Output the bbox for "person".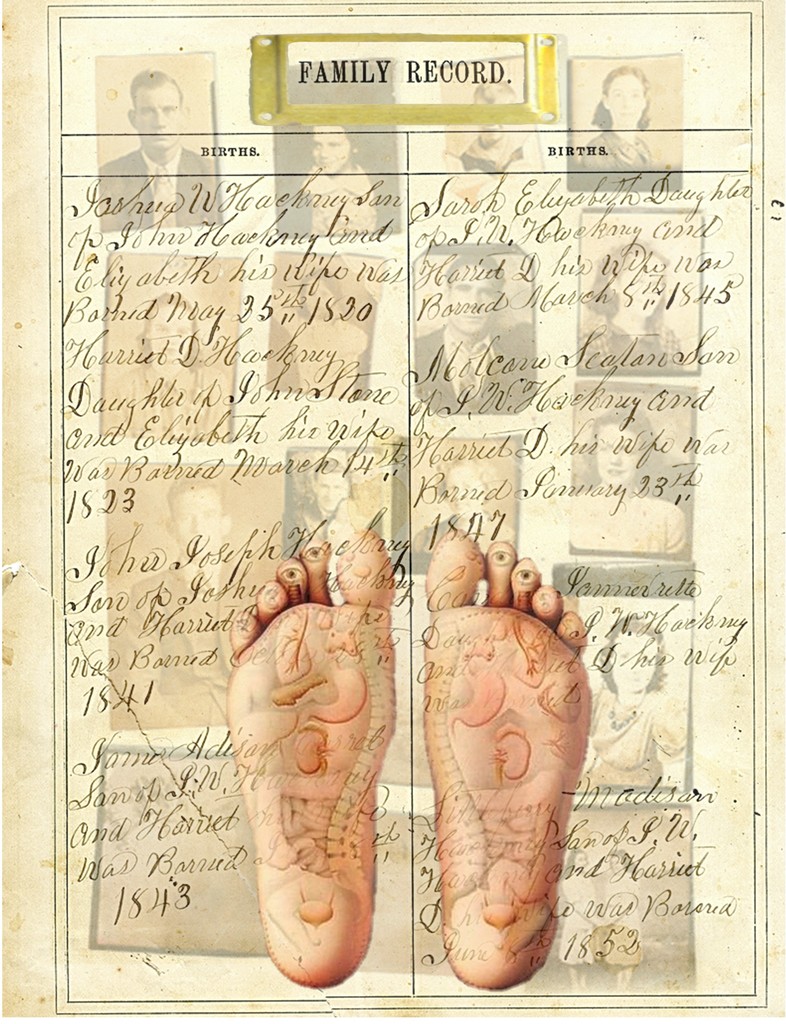
<bbox>99, 61, 233, 237</bbox>.
